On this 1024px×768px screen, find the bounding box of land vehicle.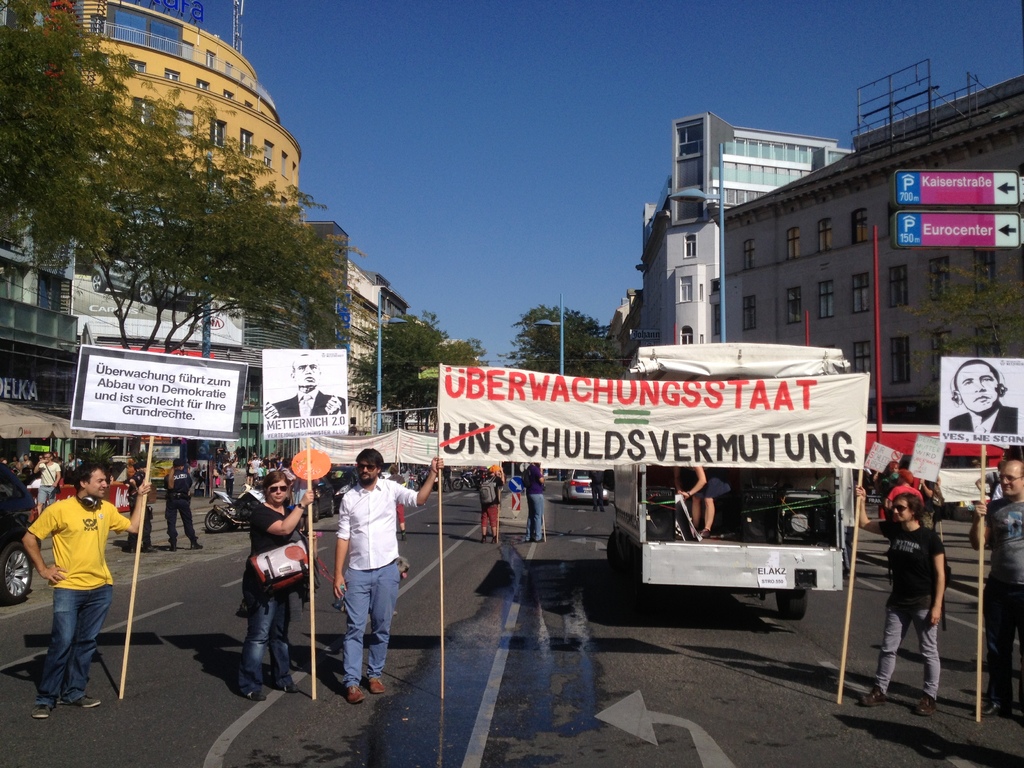
Bounding box: bbox(309, 474, 335, 522).
